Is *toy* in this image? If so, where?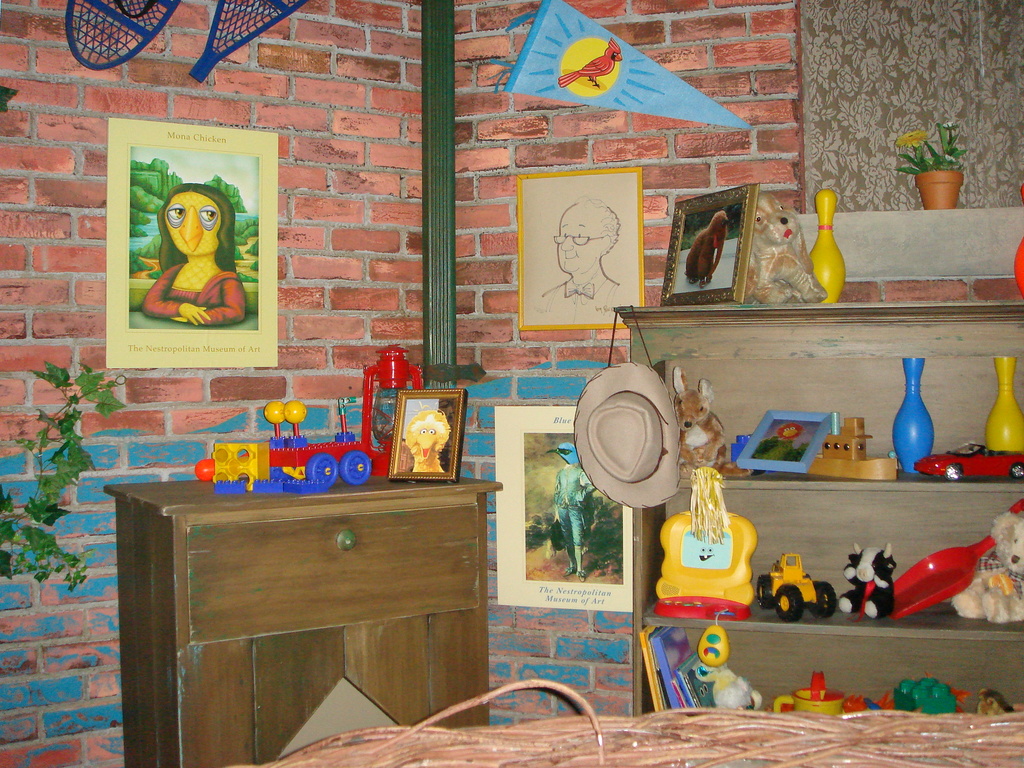
Yes, at x1=188, y1=0, x2=312, y2=81.
